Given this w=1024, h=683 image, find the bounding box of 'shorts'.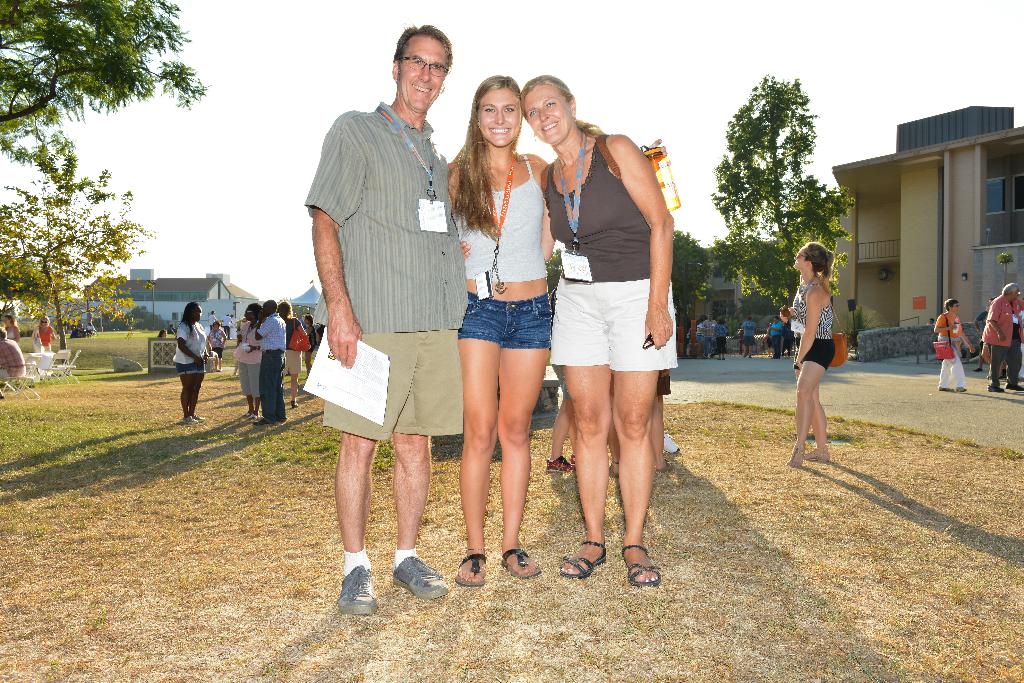
<box>282,349,301,375</box>.
